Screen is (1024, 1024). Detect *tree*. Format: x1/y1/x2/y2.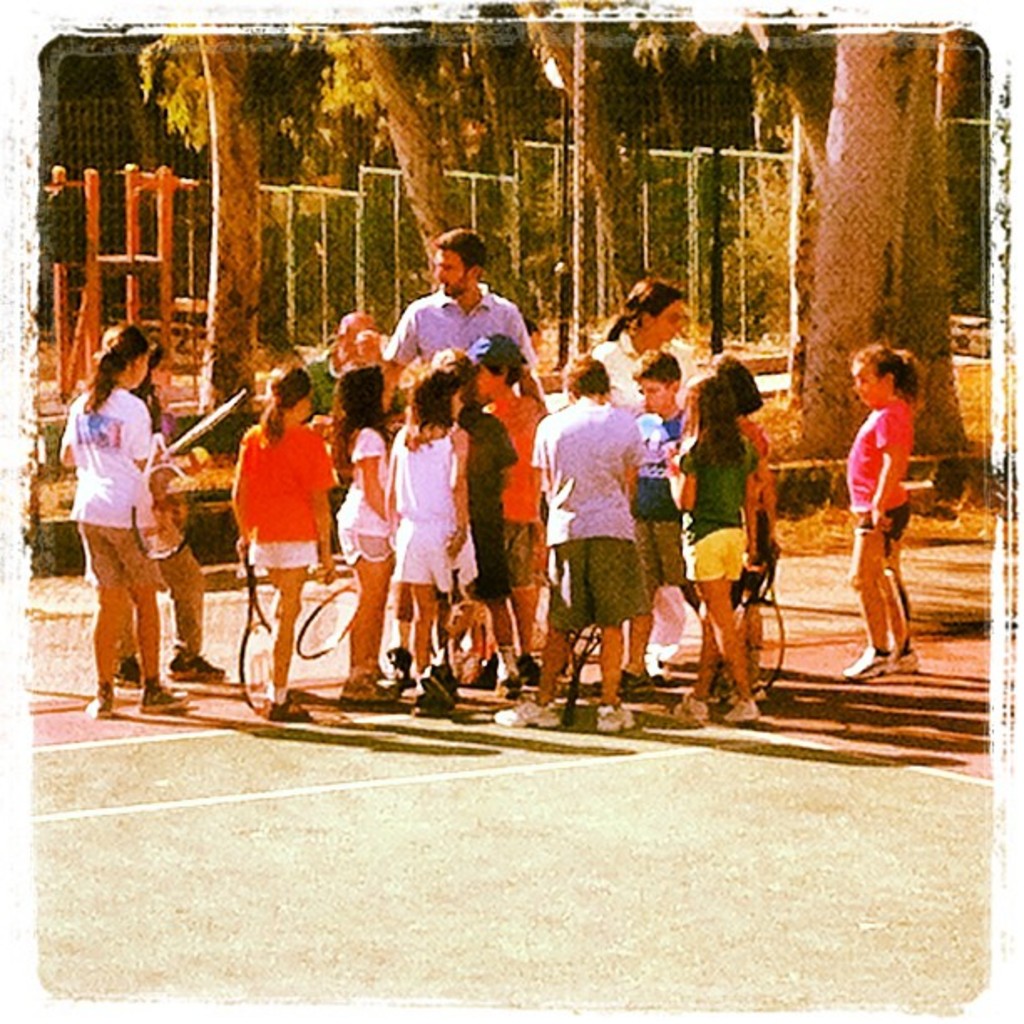
785/22/944/450.
